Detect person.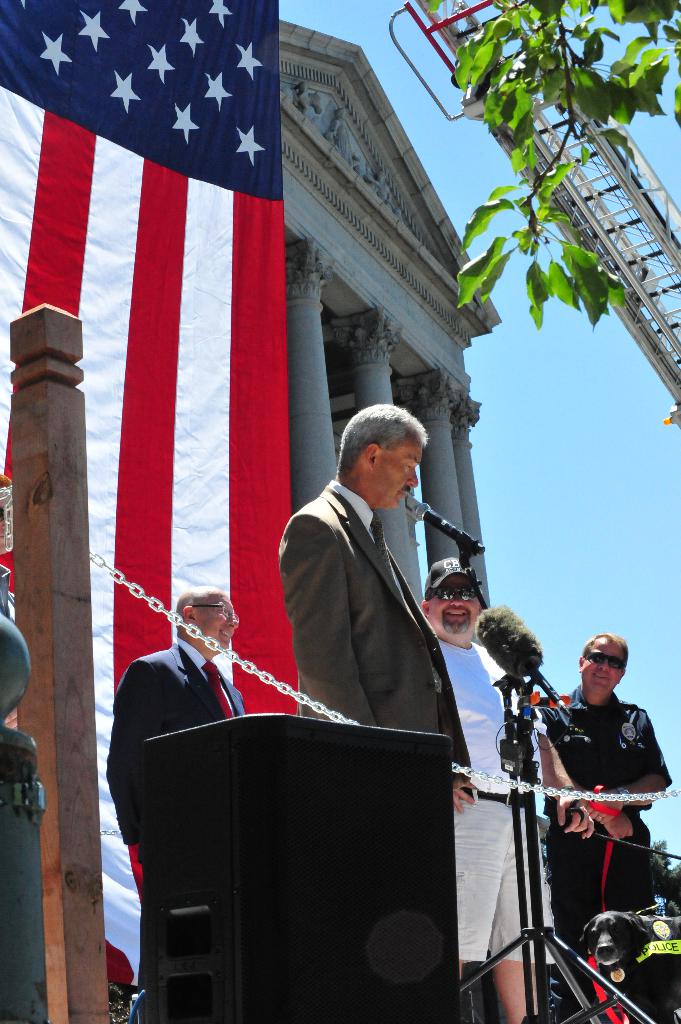
Detected at region(105, 588, 250, 1023).
